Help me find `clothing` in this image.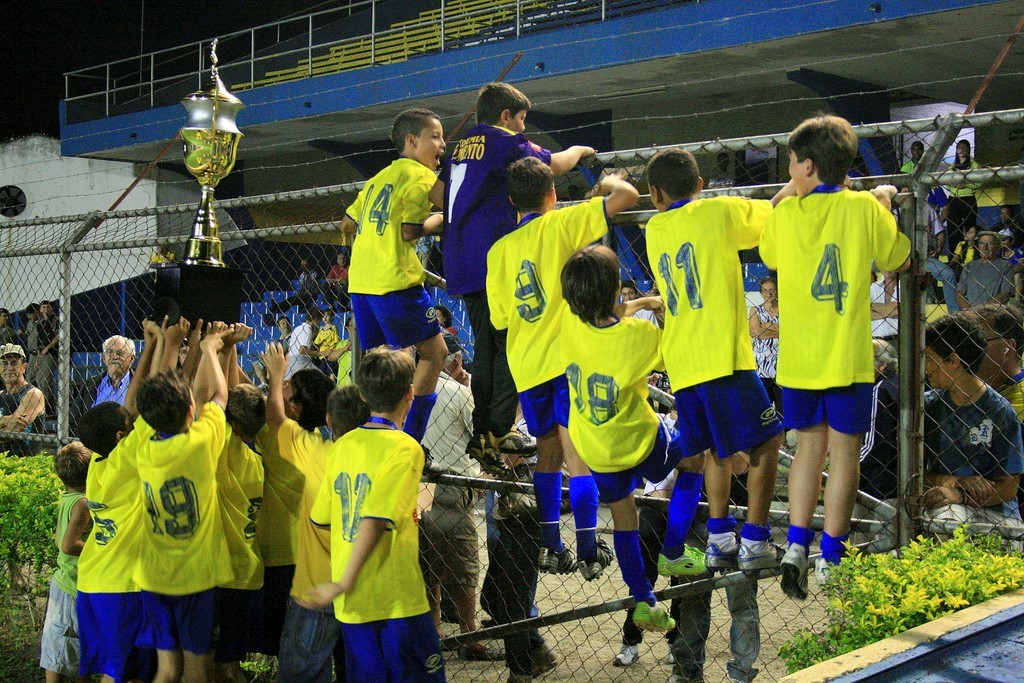
Found it: (x1=962, y1=251, x2=1016, y2=307).
